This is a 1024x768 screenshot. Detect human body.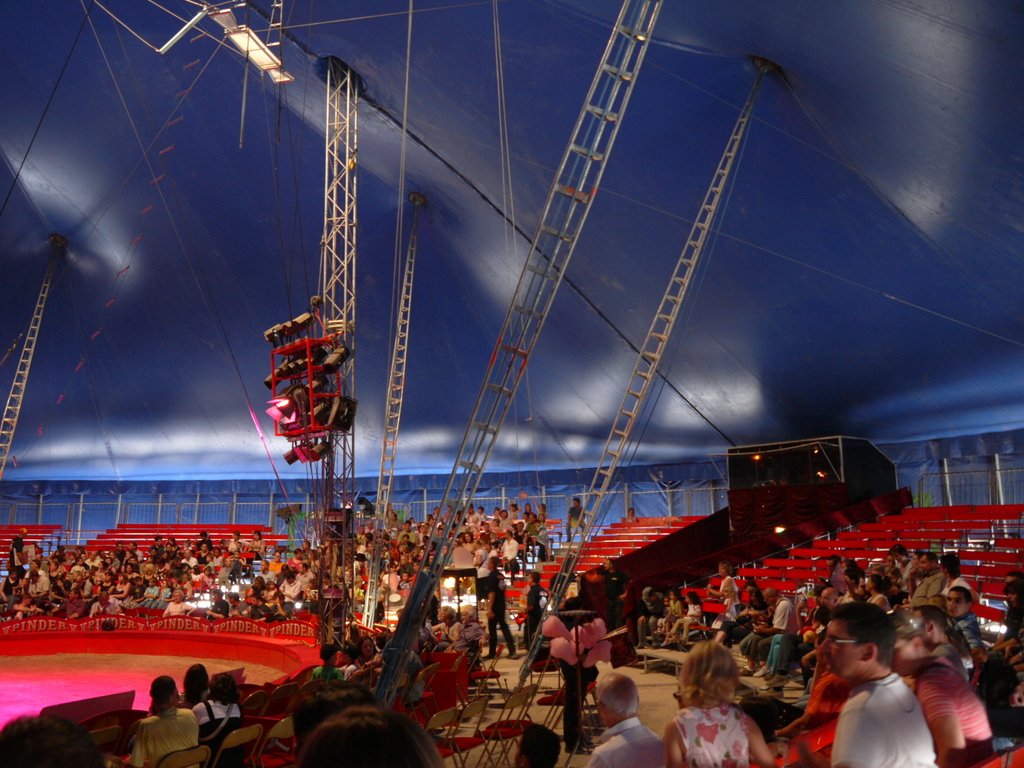
[left=796, top=608, right=926, bottom=764].
